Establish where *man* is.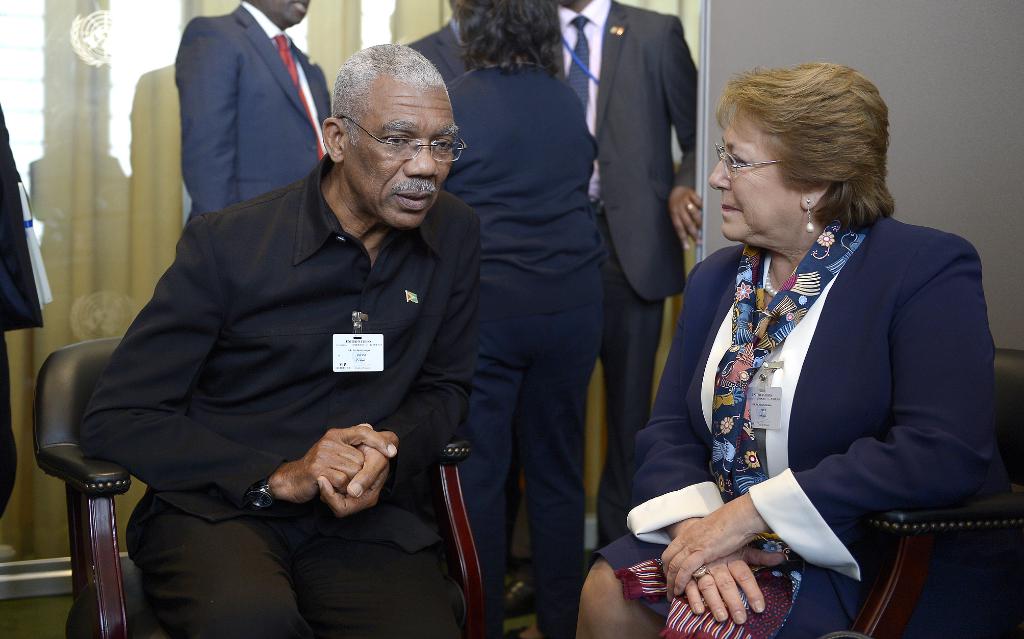
Established at bbox=[79, 44, 481, 638].
